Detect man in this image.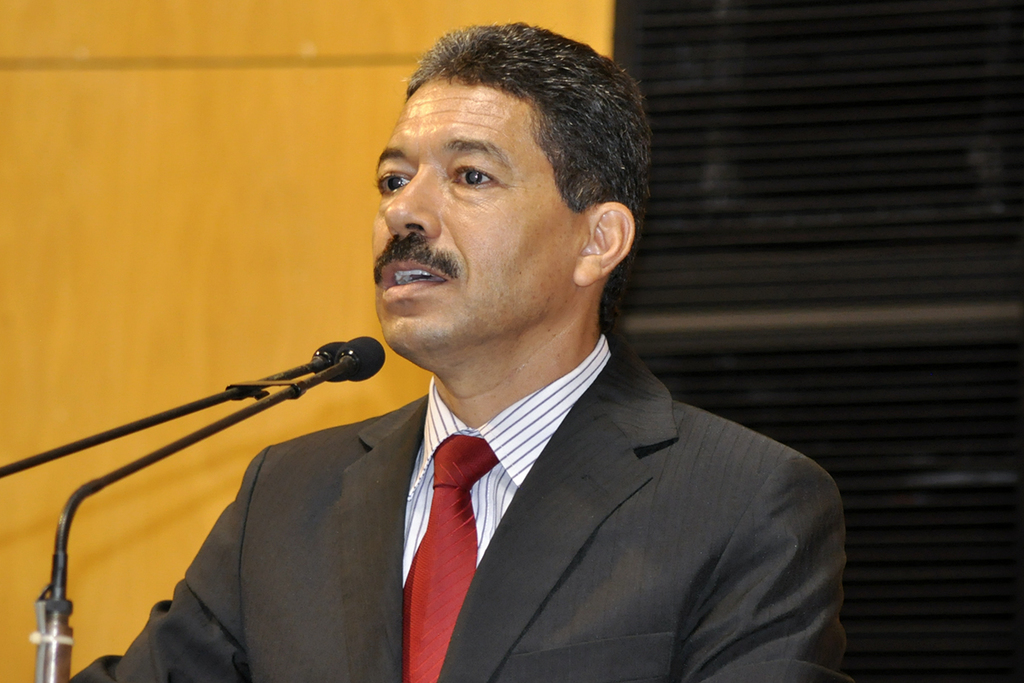
Detection: (left=64, top=21, right=866, bottom=682).
